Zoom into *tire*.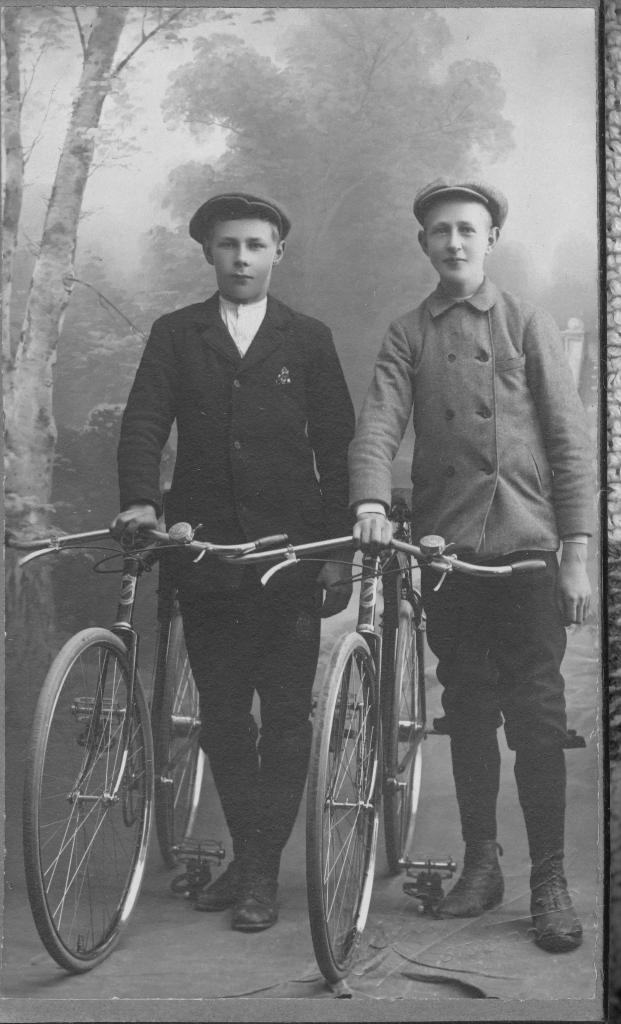
Zoom target: box=[156, 614, 209, 870].
